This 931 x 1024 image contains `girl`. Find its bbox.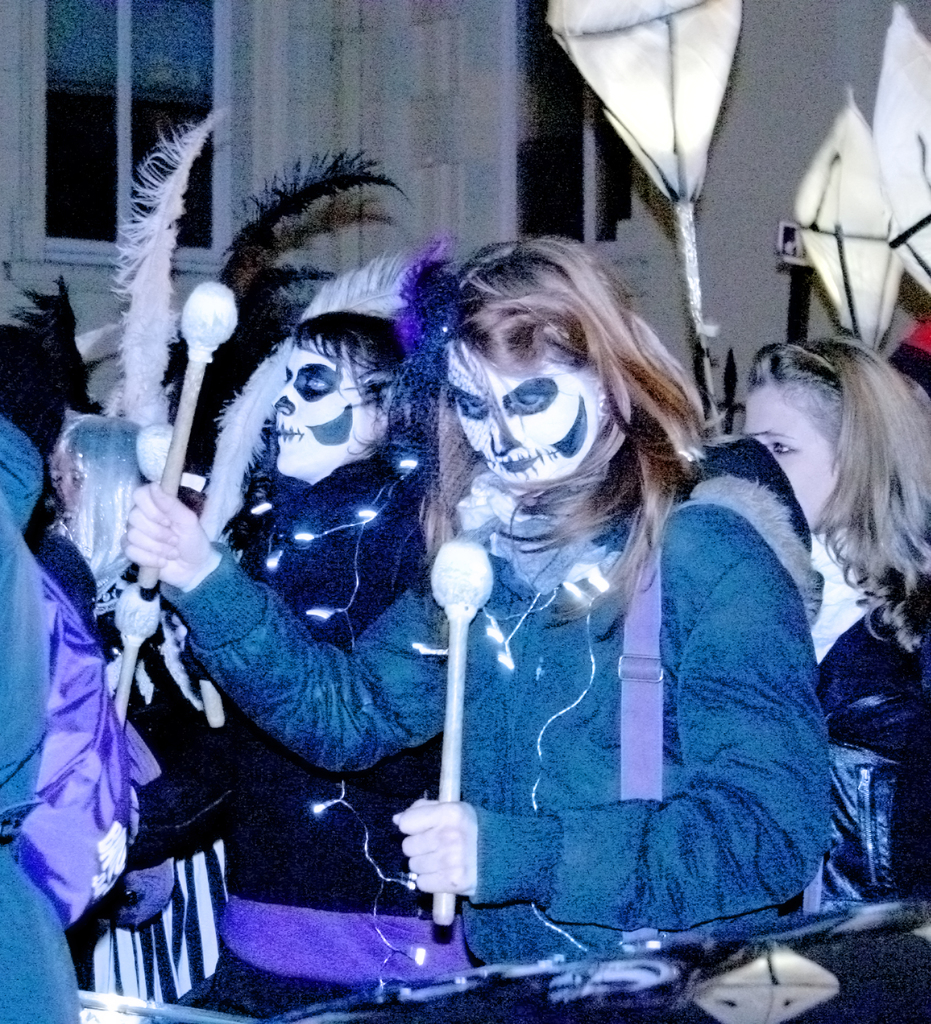
[x1=749, y1=330, x2=930, y2=899].
